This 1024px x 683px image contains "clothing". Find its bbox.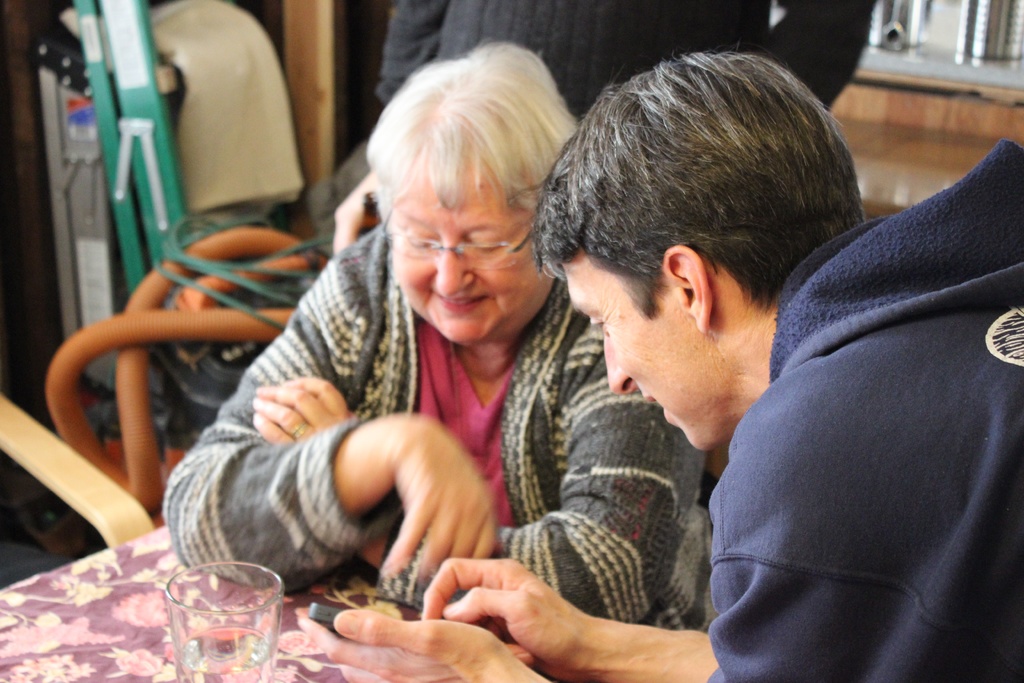
x1=163, y1=224, x2=721, y2=645.
